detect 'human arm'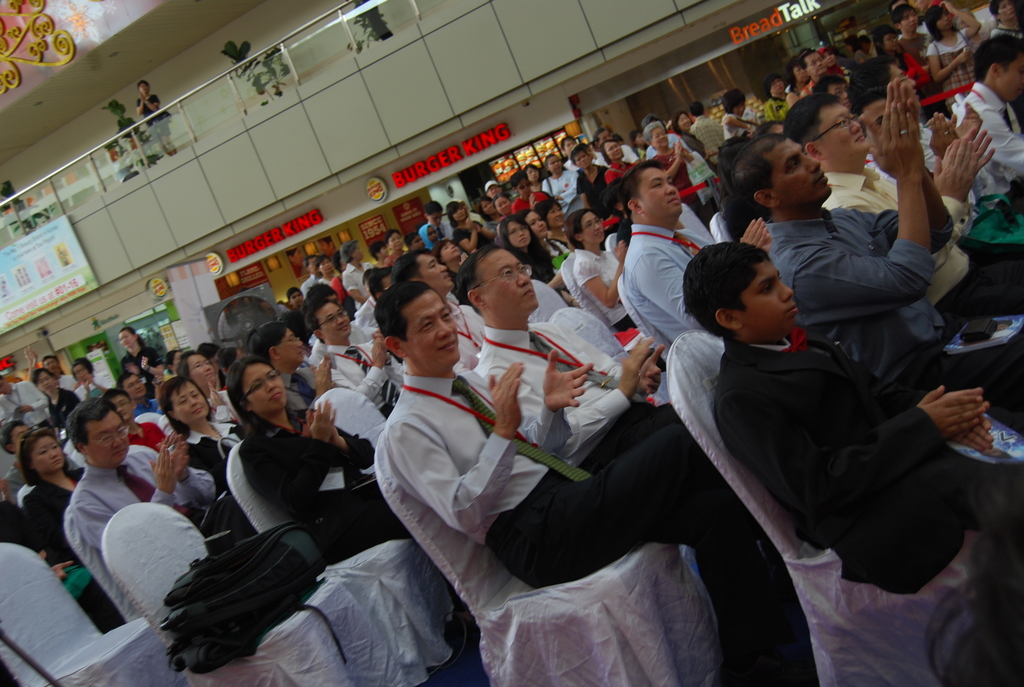
bbox=(344, 265, 372, 306)
